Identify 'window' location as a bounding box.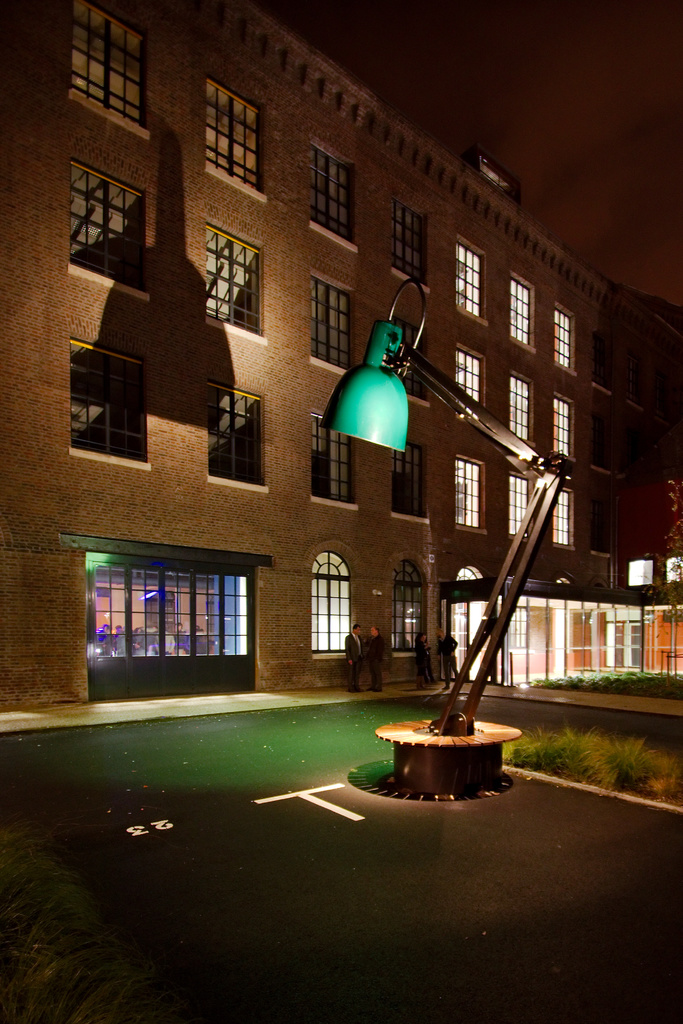
bbox(437, 239, 495, 335).
